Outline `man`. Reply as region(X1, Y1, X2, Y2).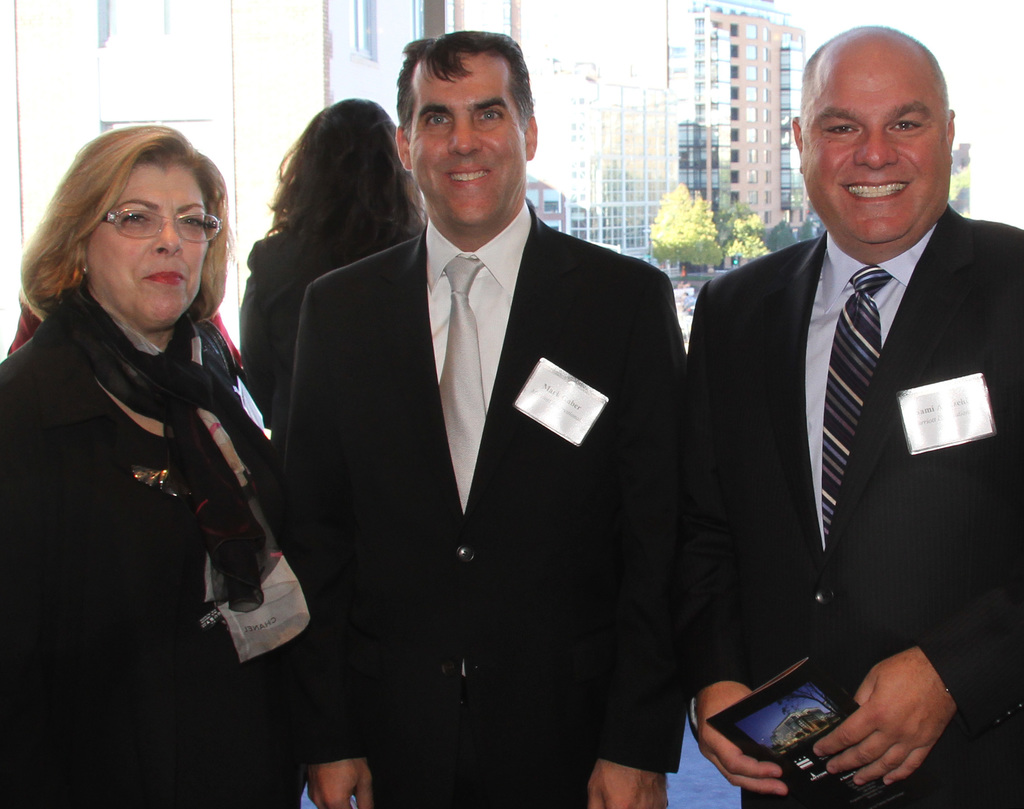
region(290, 28, 691, 808).
